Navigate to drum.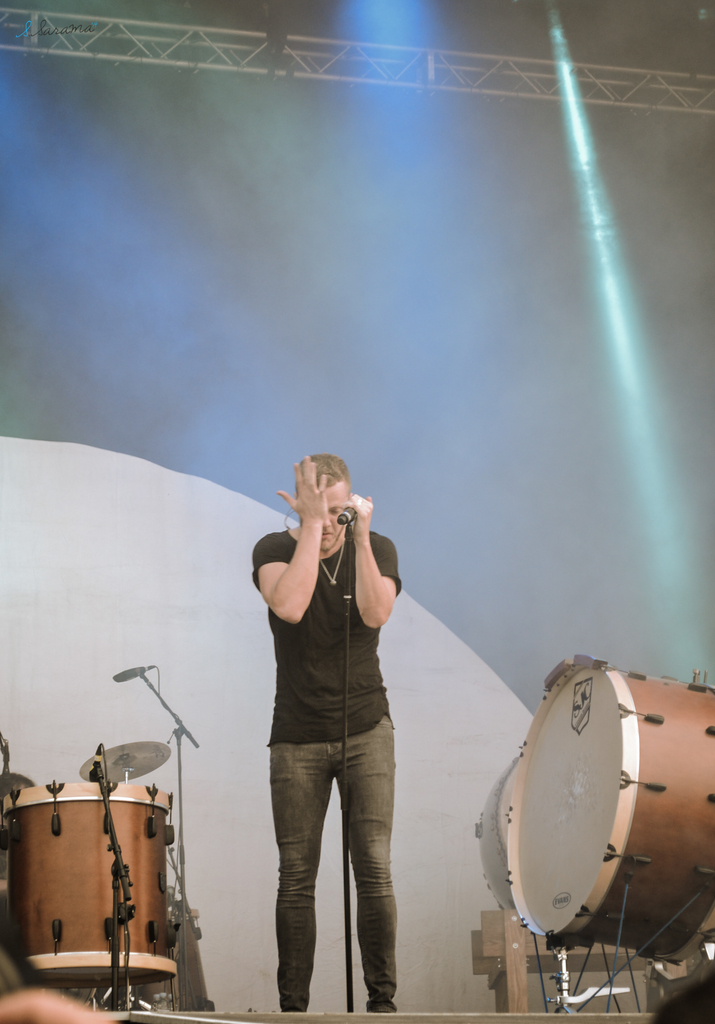
Navigation target: <box>1,781,174,995</box>.
